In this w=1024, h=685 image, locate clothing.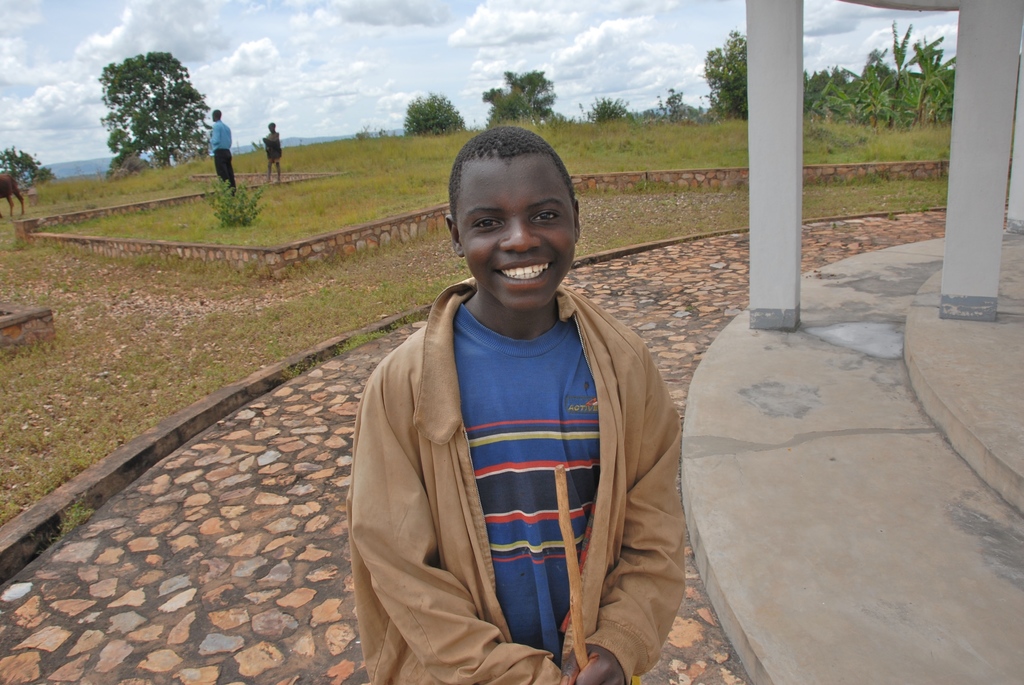
Bounding box: rect(205, 116, 238, 193).
